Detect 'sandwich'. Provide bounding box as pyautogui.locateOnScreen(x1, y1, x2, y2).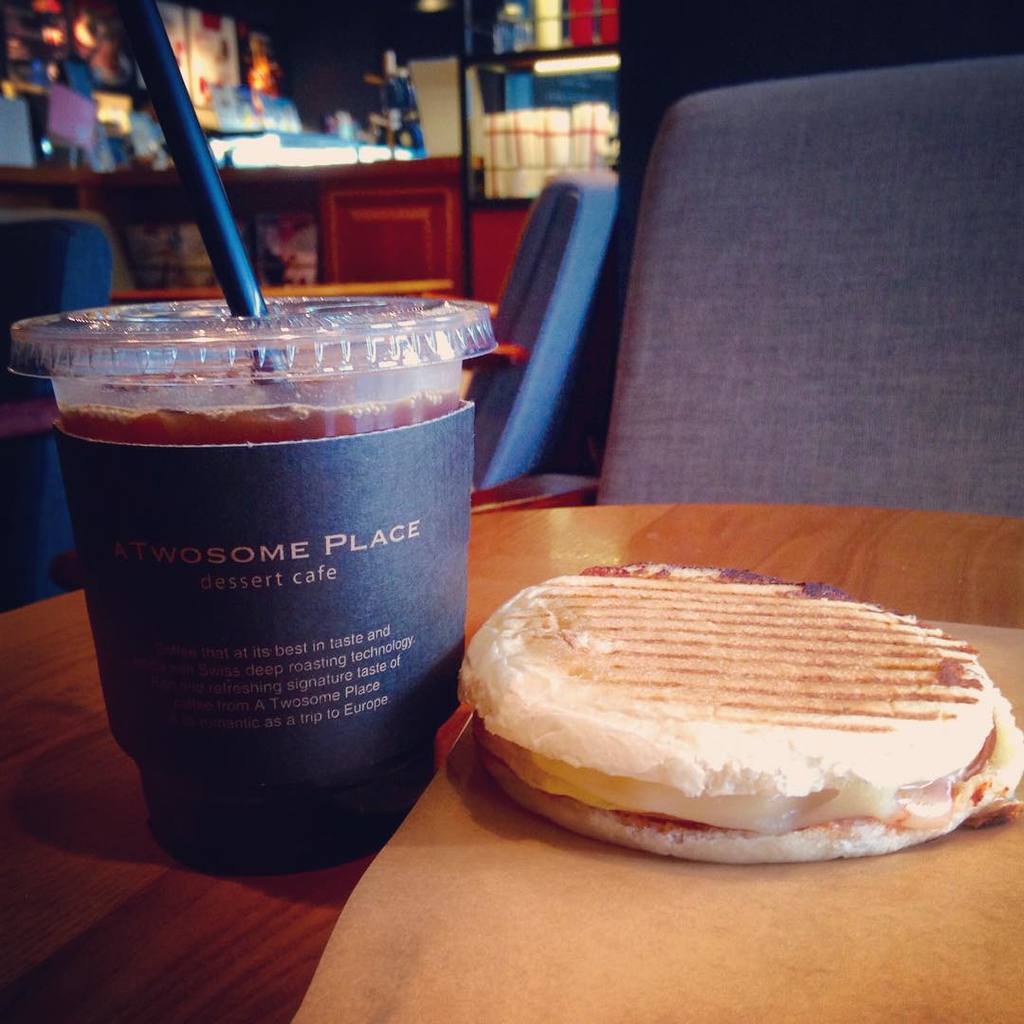
pyautogui.locateOnScreen(459, 563, 1023, 864).
